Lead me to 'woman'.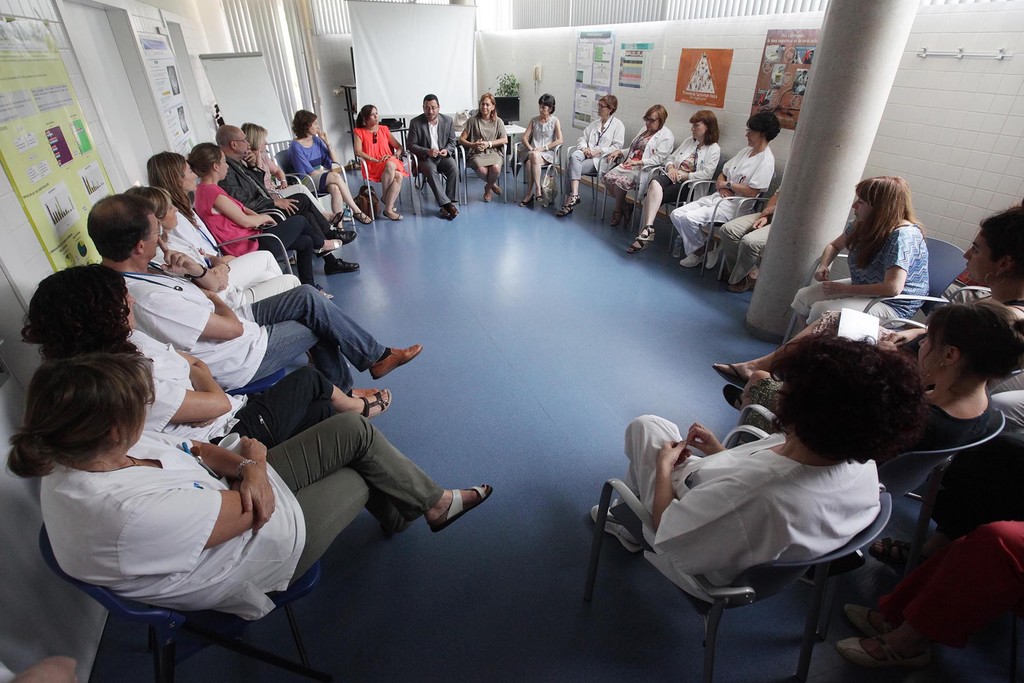
Lead to select_region(351, 102, 412, 221).
